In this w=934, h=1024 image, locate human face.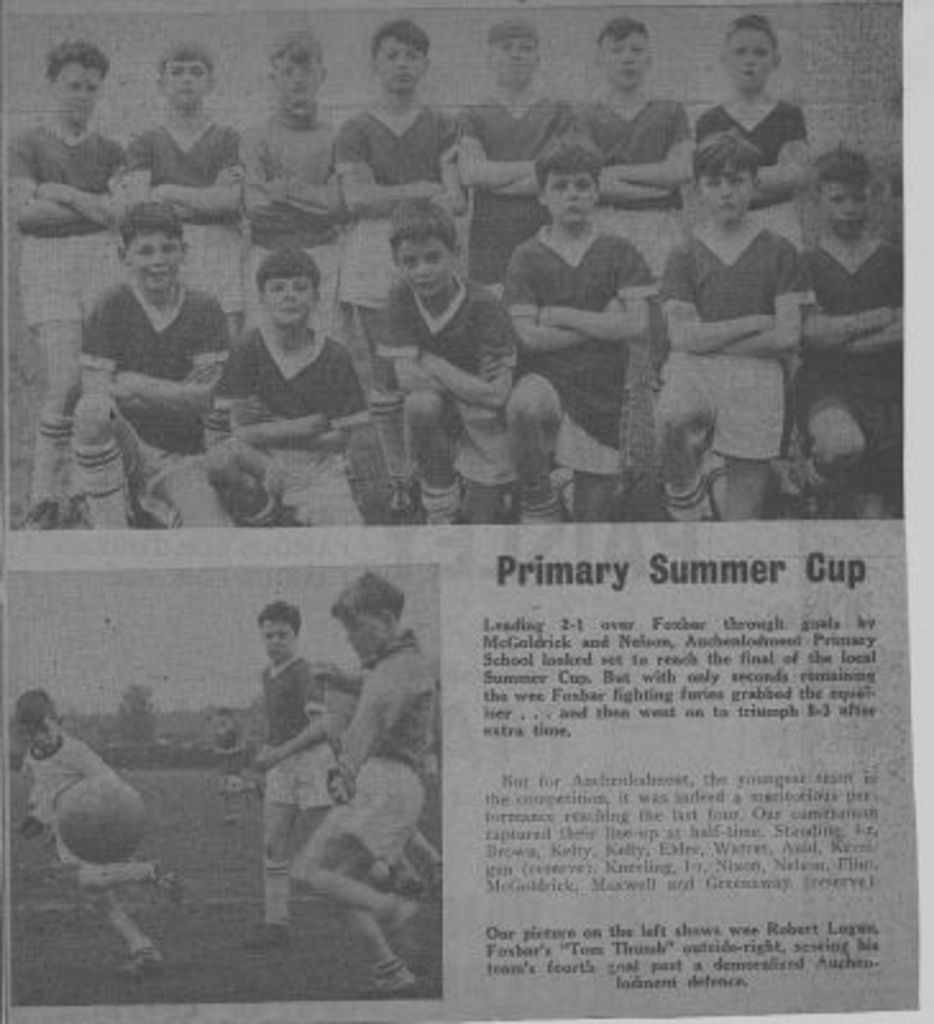
Bounding box: x1=486, y1=33, x2=540, y2=79.
